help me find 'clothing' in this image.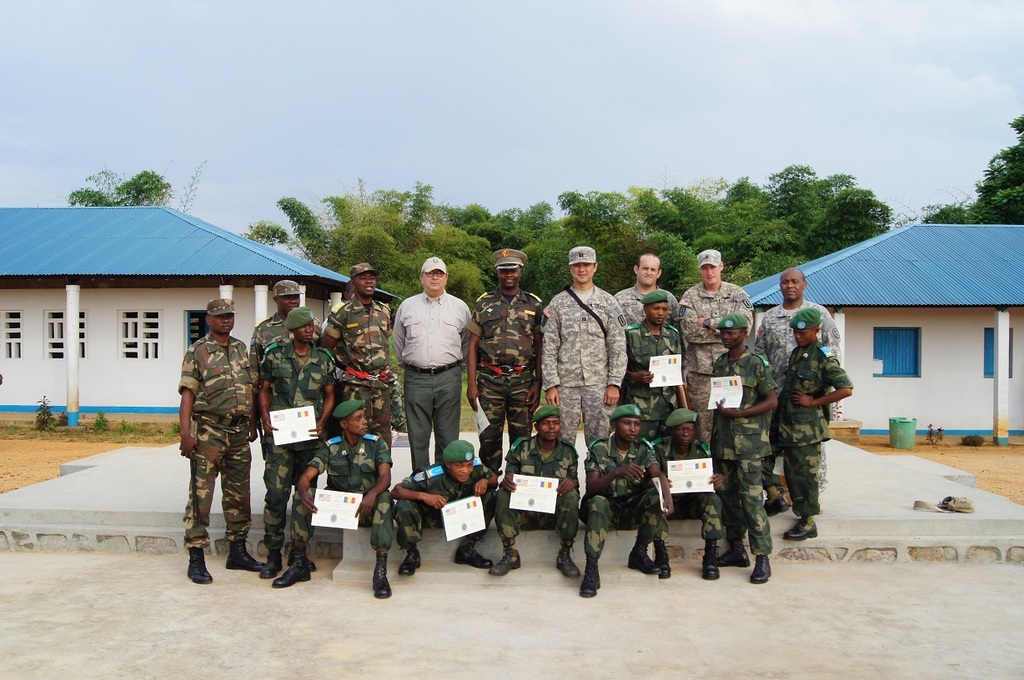
Found it: [780, 335, 861, 517].
